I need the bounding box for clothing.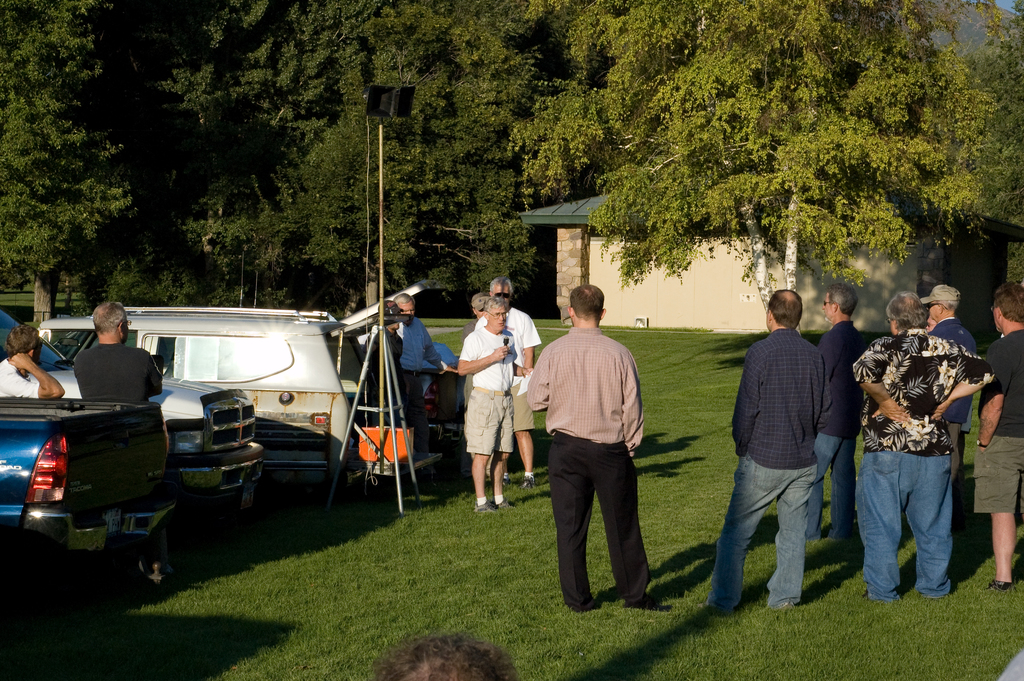
Here it is: 457 325 516 458.
